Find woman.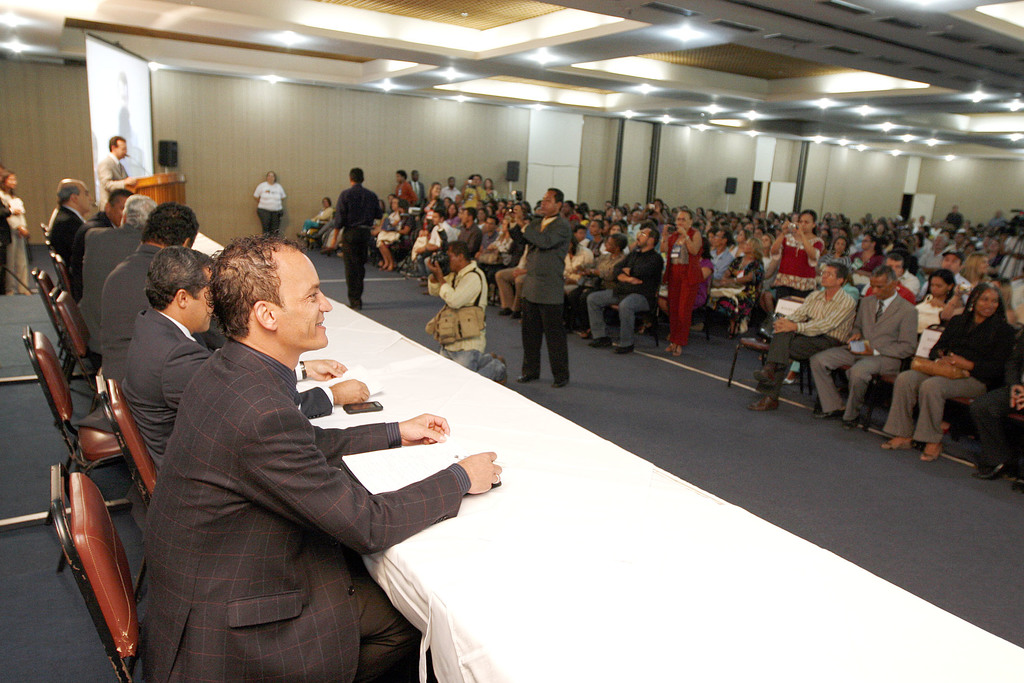
[706, 235, 757, 336].
